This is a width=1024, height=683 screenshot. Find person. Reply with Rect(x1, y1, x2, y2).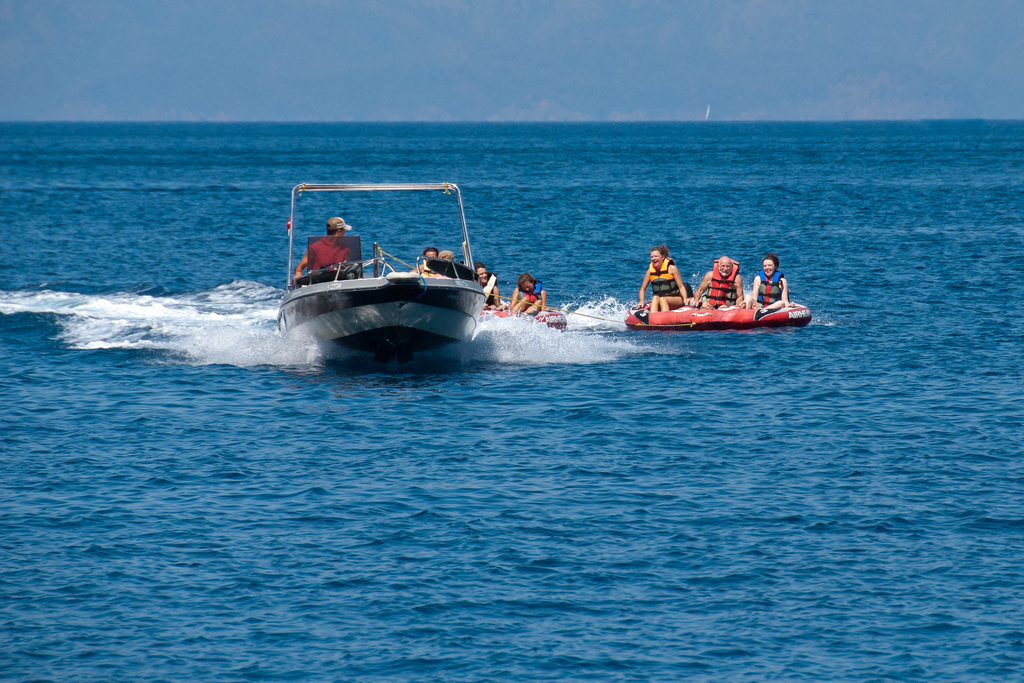
Rect(439, 252, 458, 270).
